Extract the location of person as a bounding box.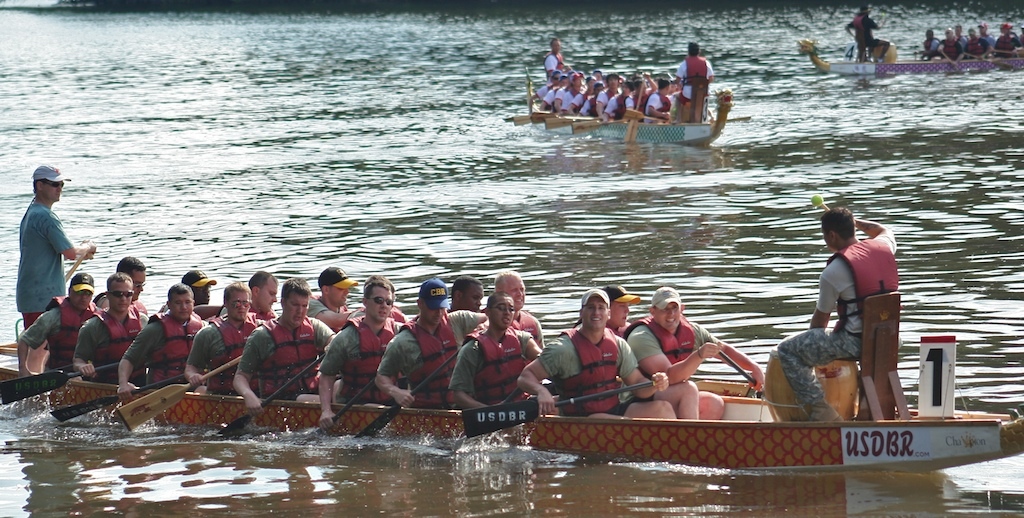
box=[11, 153, 82, 383].
